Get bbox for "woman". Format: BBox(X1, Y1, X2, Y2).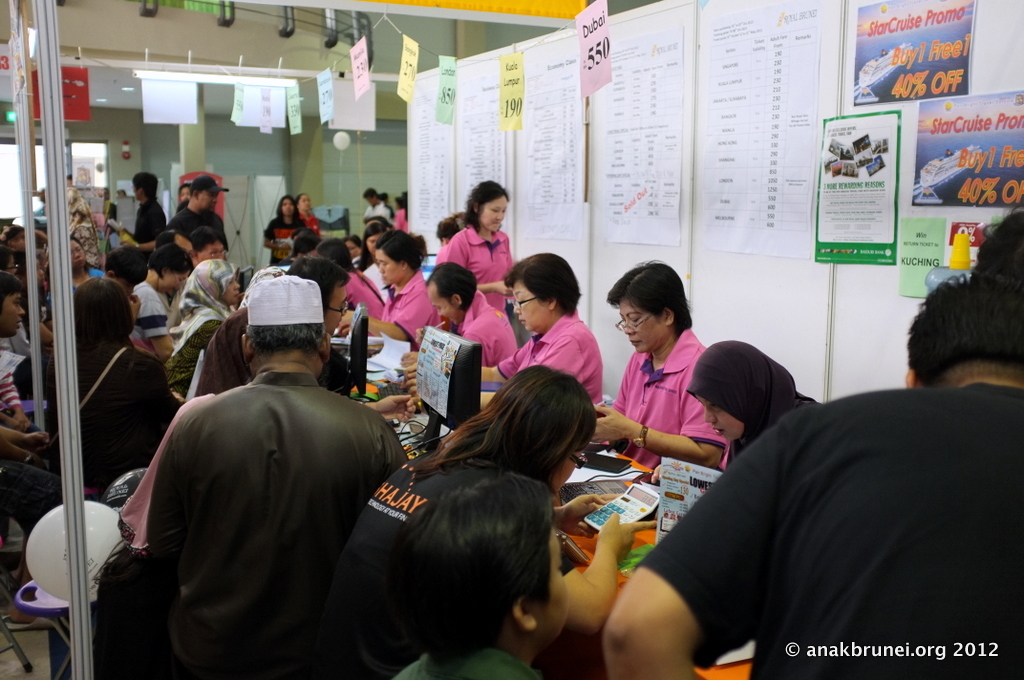
BBox(263, 192, 306, 266).
